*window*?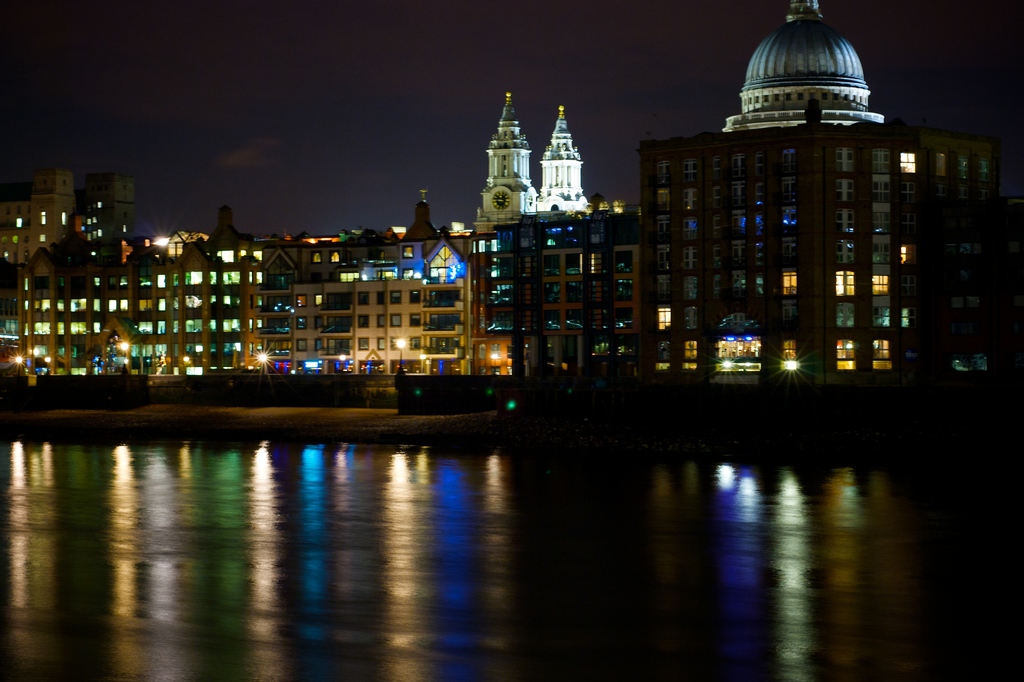
<box>358,340,367,350</box>
